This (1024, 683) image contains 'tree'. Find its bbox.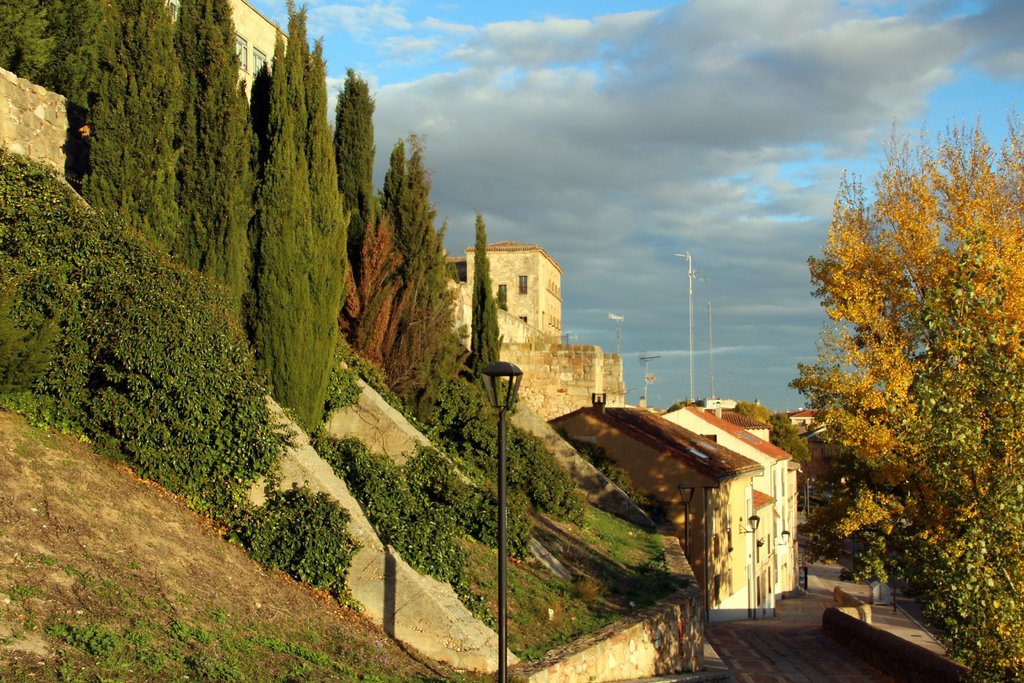
left=0, top=0, right=522, bottom=622.
